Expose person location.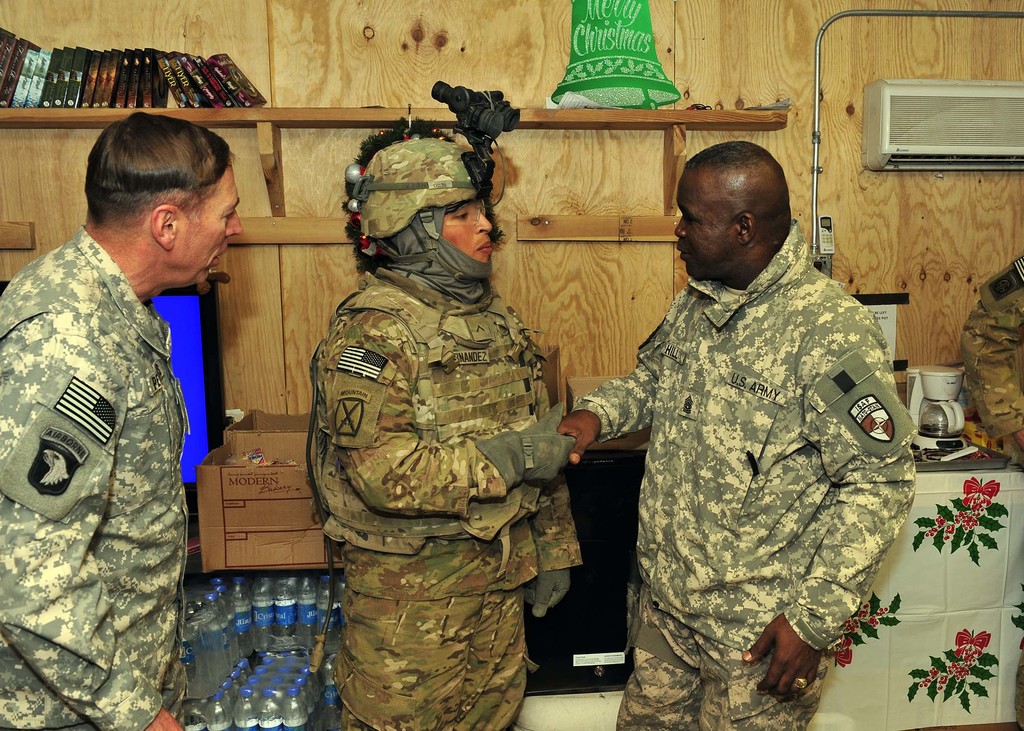
Exposed at x1=556 y1=141 x2=916 y2=730.
